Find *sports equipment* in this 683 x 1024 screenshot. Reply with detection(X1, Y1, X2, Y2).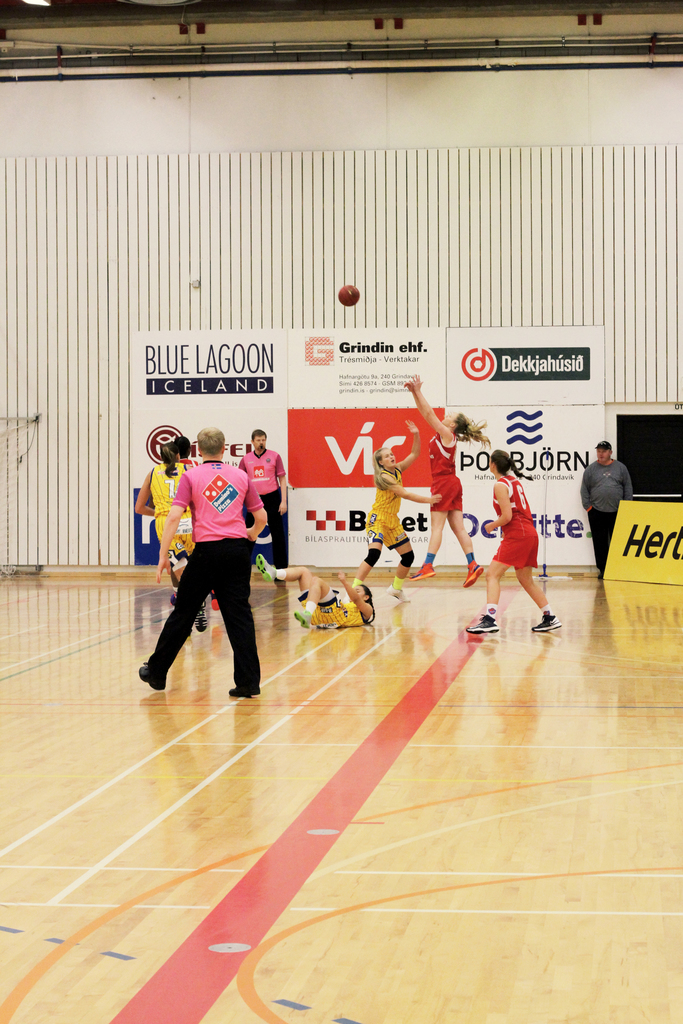
detection(197, 606, 210, 638).
